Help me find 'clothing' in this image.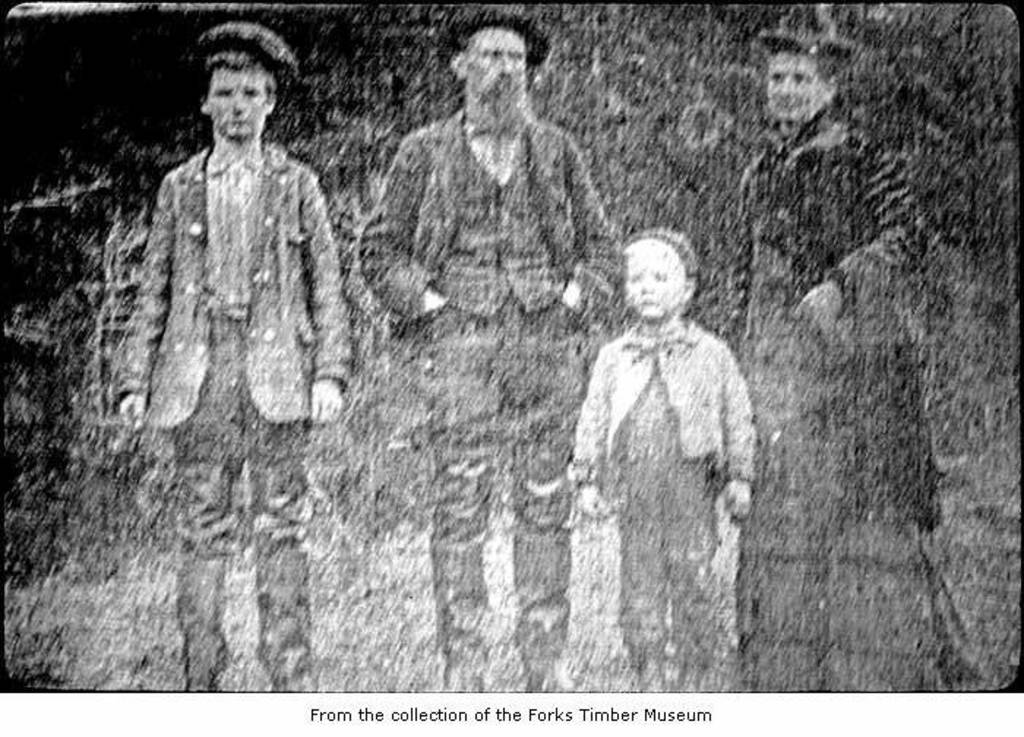
Found it: x1=116 y1=88 x2=350 y2=447.
